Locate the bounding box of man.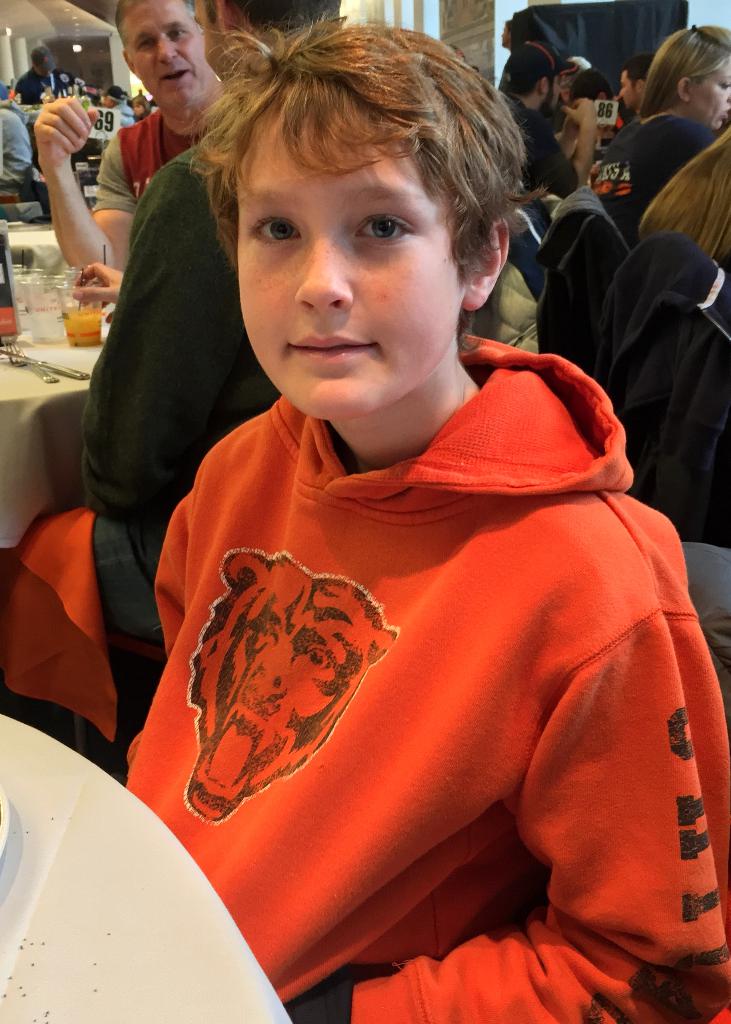
Bounding box: region(13, 42, 69, 106).
